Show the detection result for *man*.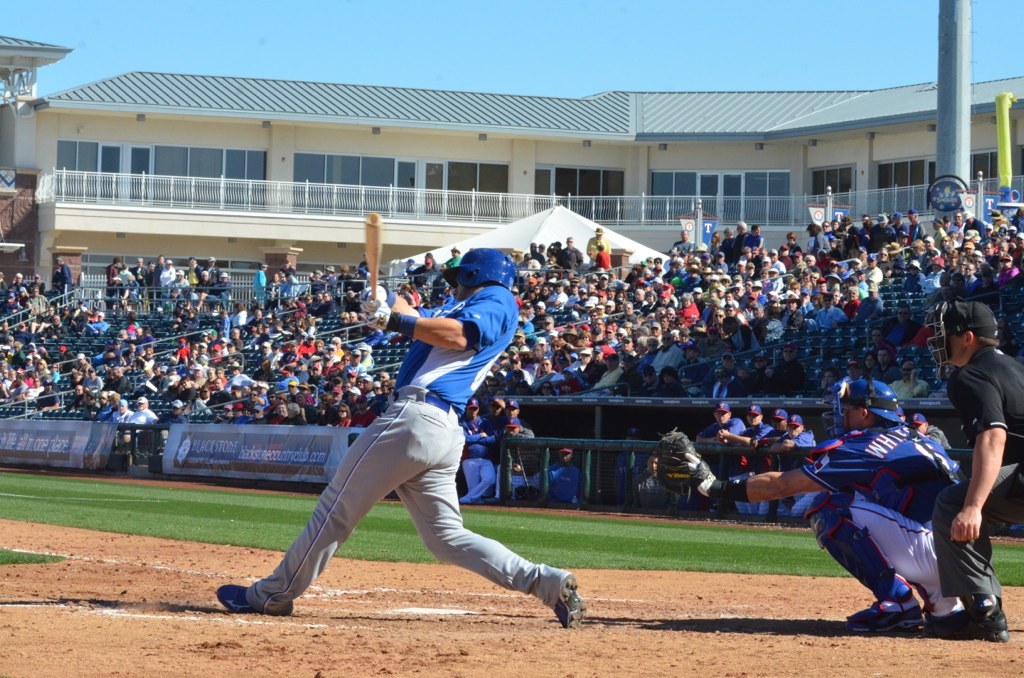
(870,348,901,379).
